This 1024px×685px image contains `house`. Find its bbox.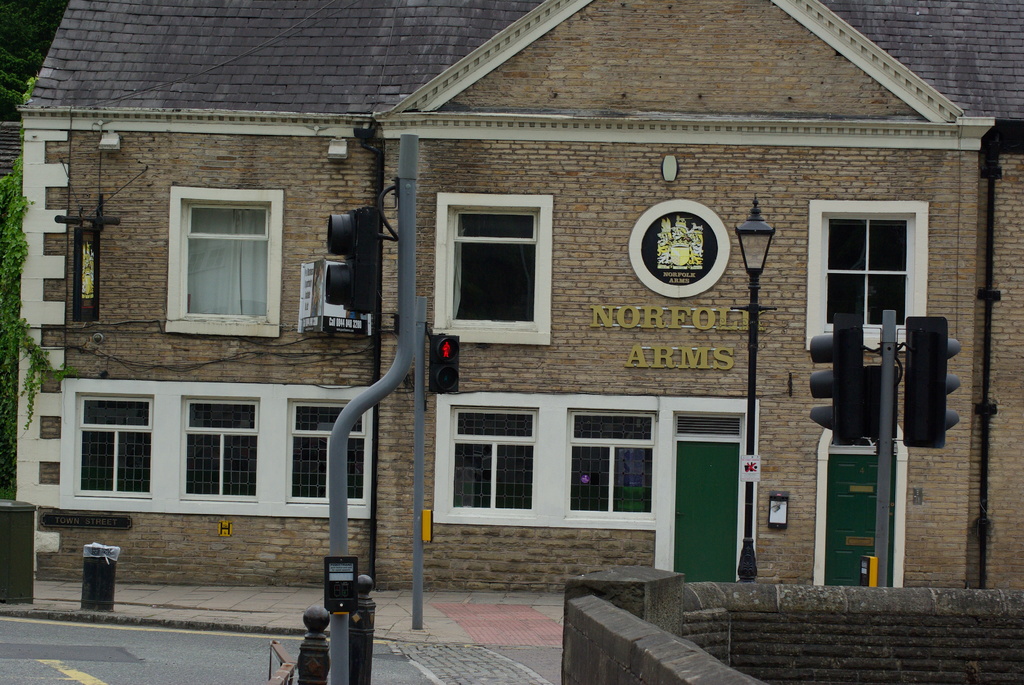
17,0,1023,581.
